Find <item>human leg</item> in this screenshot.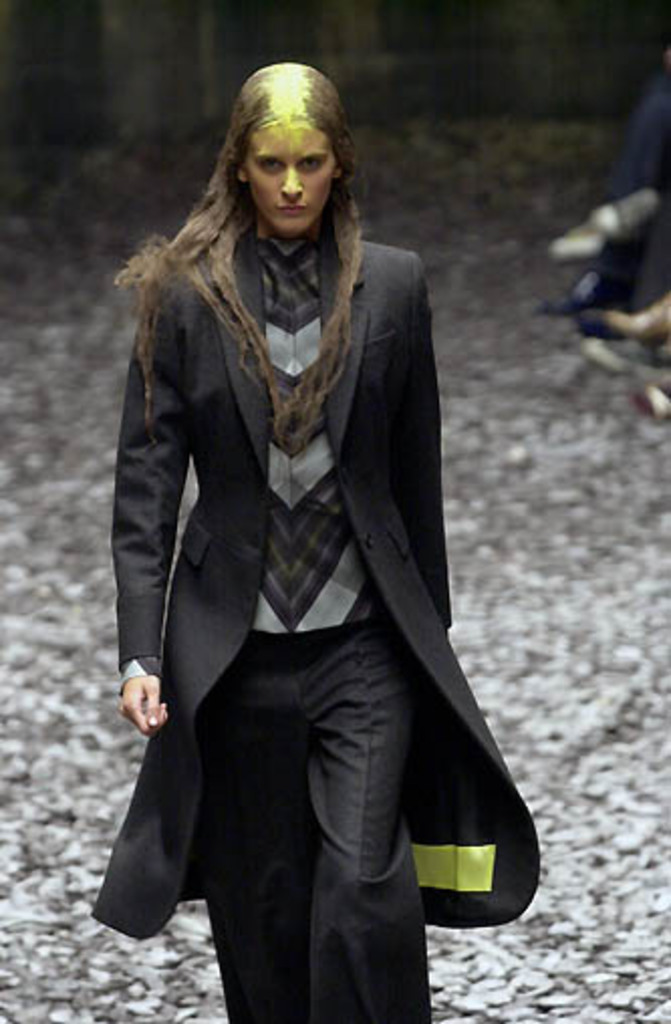
The bounding box for <item>human leg</item> is [183, 629, 306, 1022].
